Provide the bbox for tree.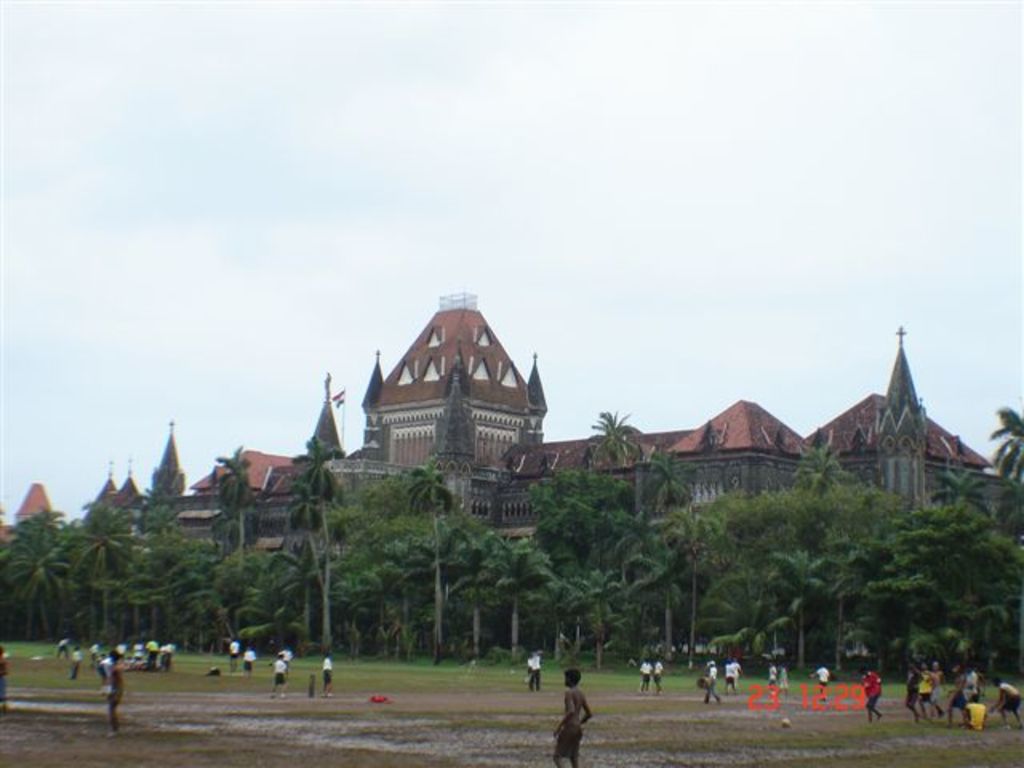
<box>819,546,866,666</box>.
